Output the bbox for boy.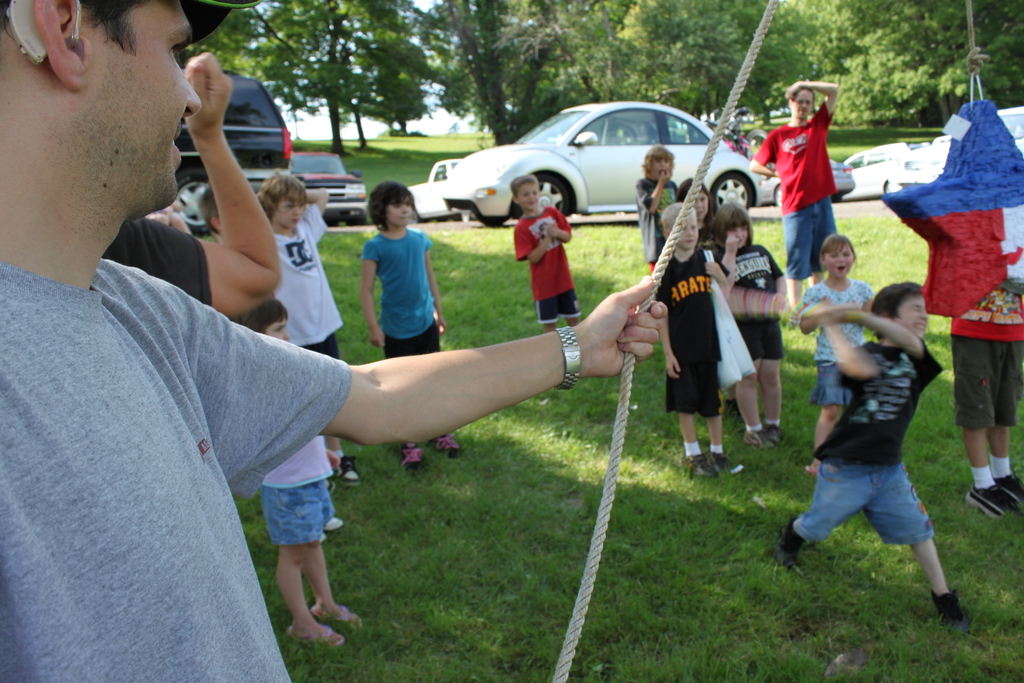
pyautogui.locateOnScreen(814, 285, 955, 638).
